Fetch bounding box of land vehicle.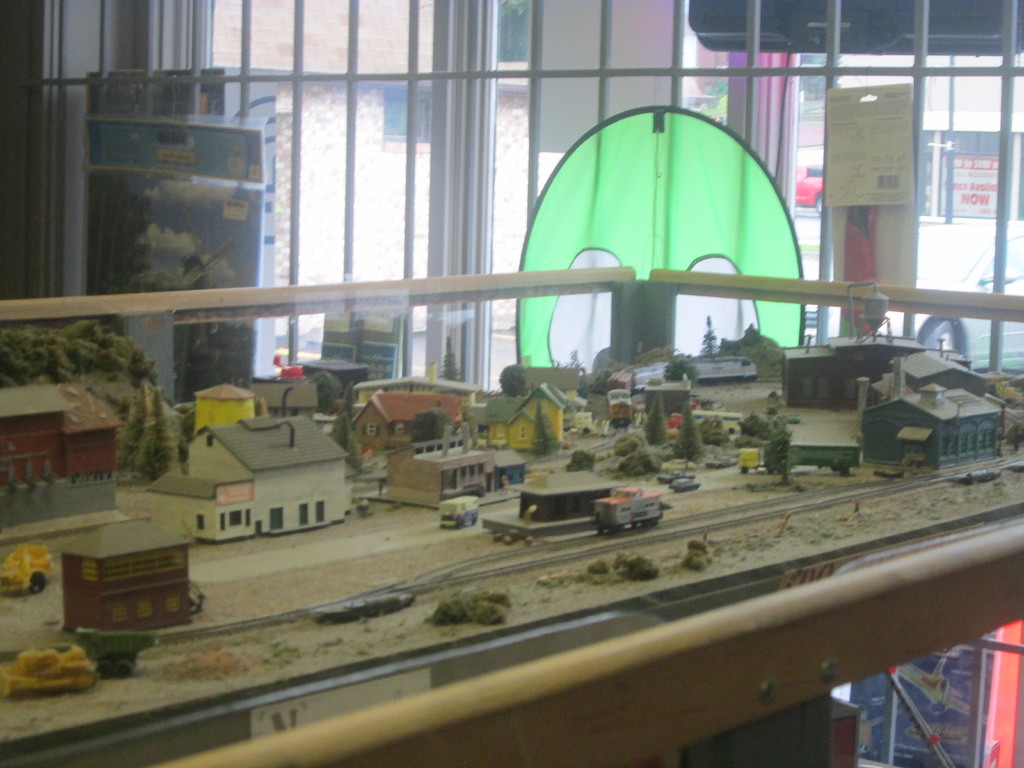
Bbox: 661:454:698:471.
